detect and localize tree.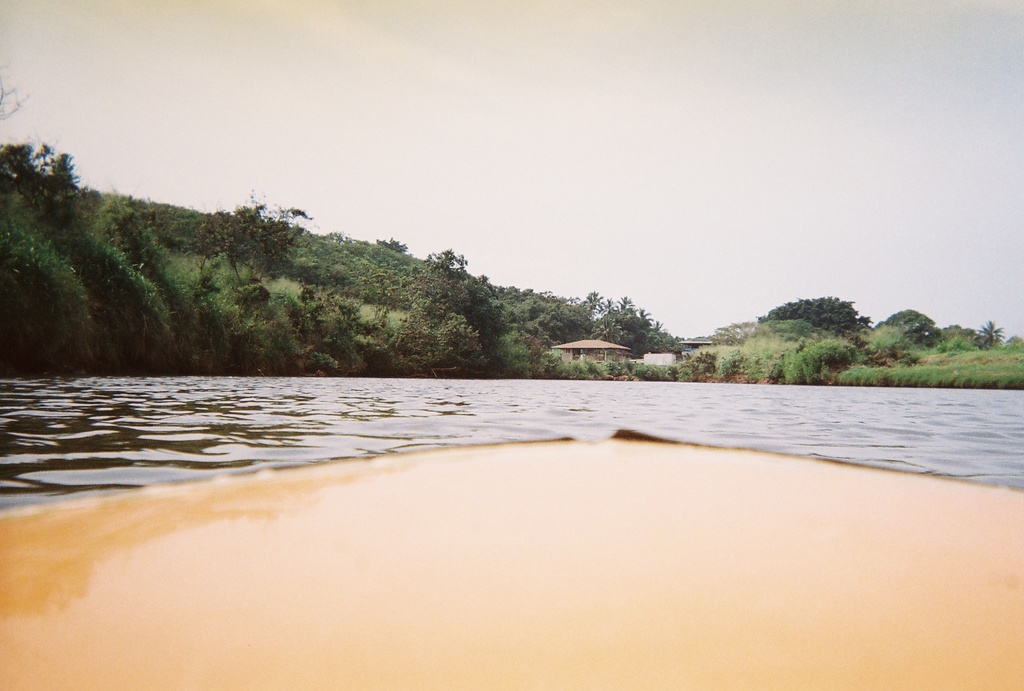
Localized at 881:308:940:344.
